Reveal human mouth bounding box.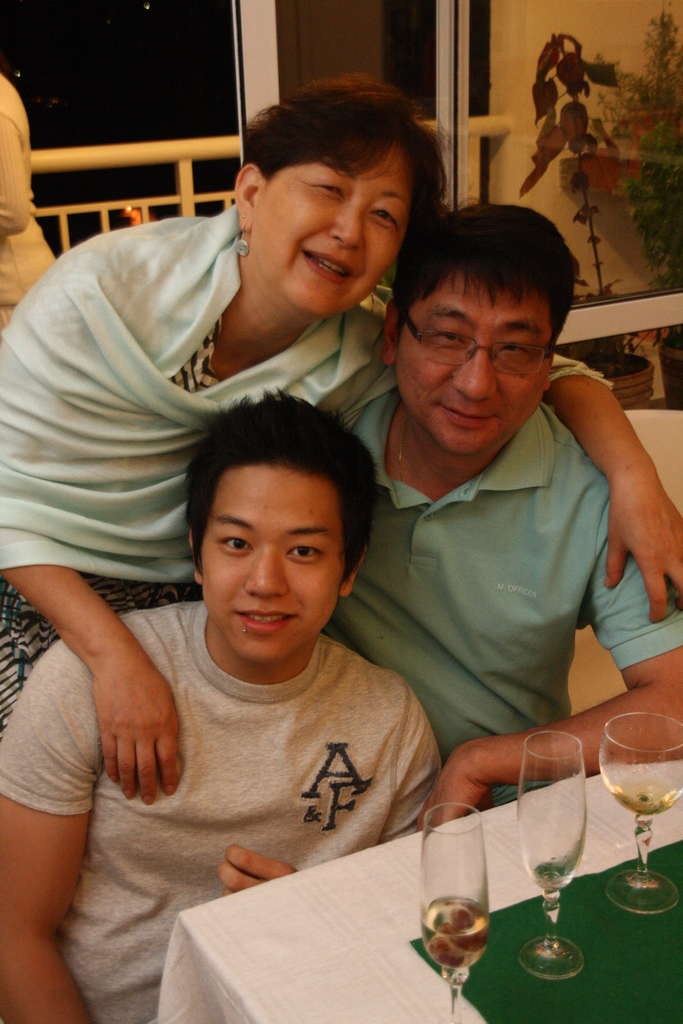
Revealed: (299,252,358,283).
